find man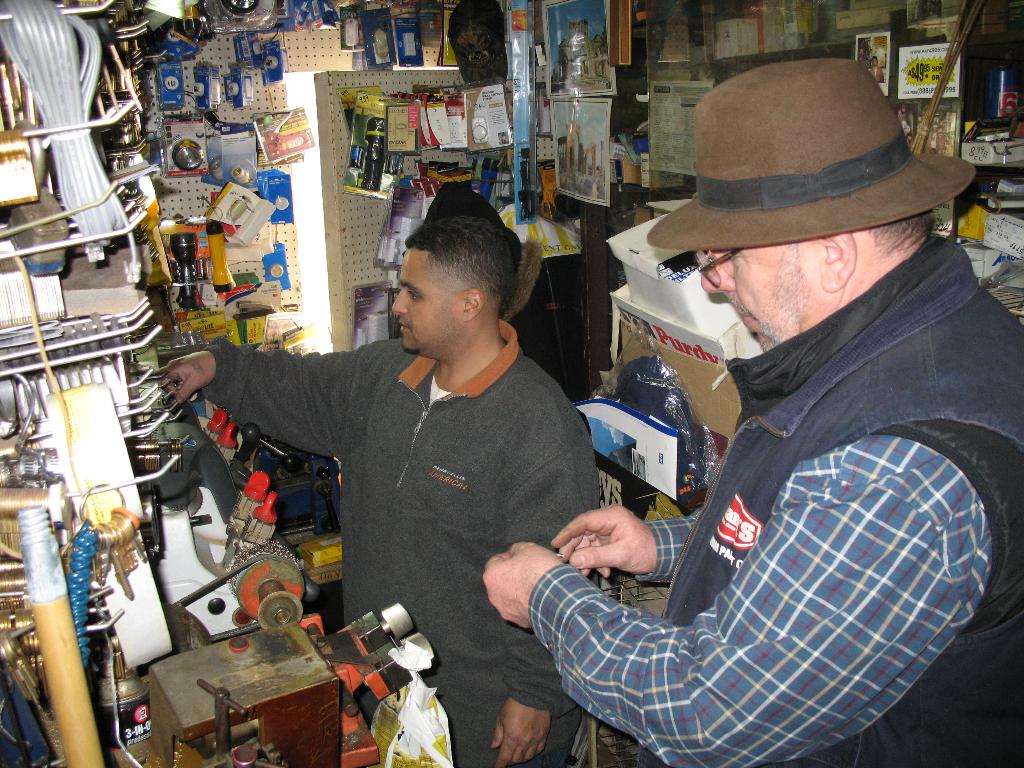
locate(452, 52, 995, 744)
